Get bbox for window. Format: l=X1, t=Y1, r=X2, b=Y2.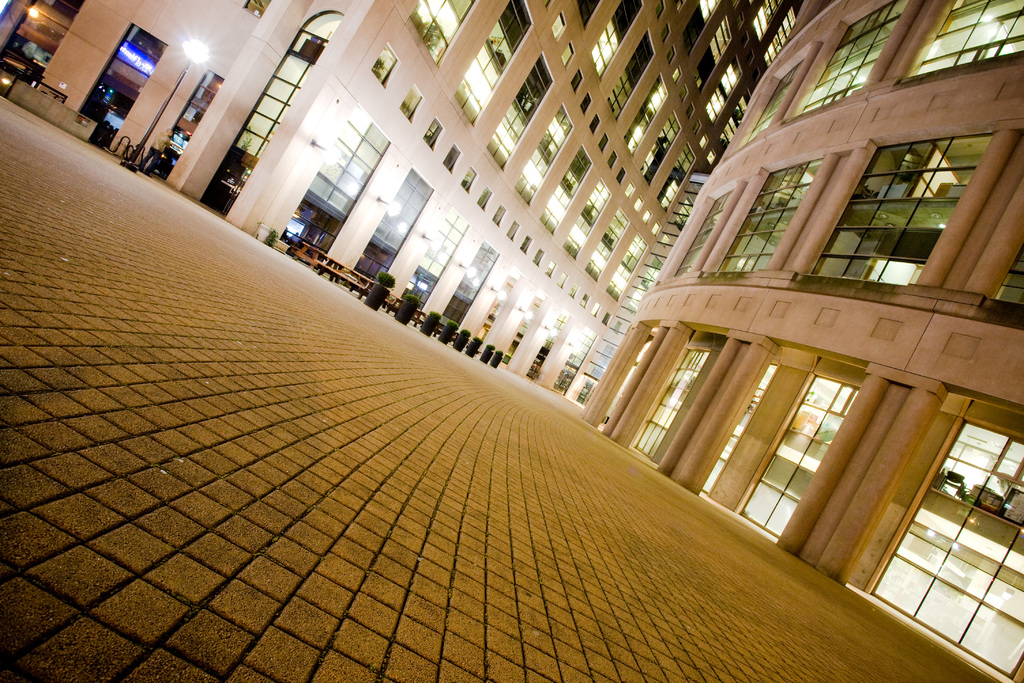
l=539, t=142, r=593, b=237.
